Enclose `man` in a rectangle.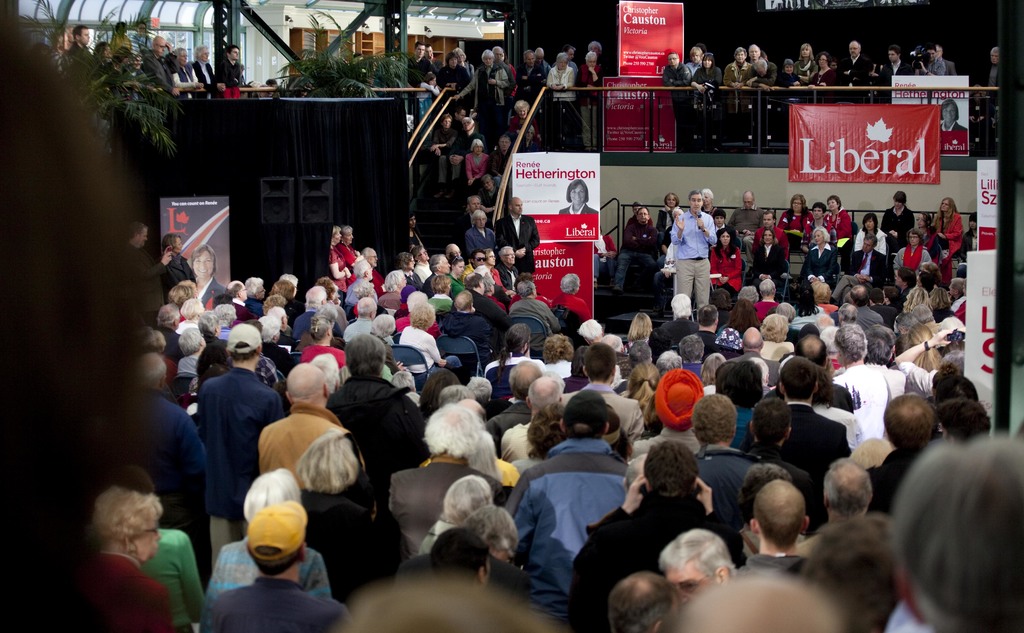
<box>874,45,916,102</box>.
